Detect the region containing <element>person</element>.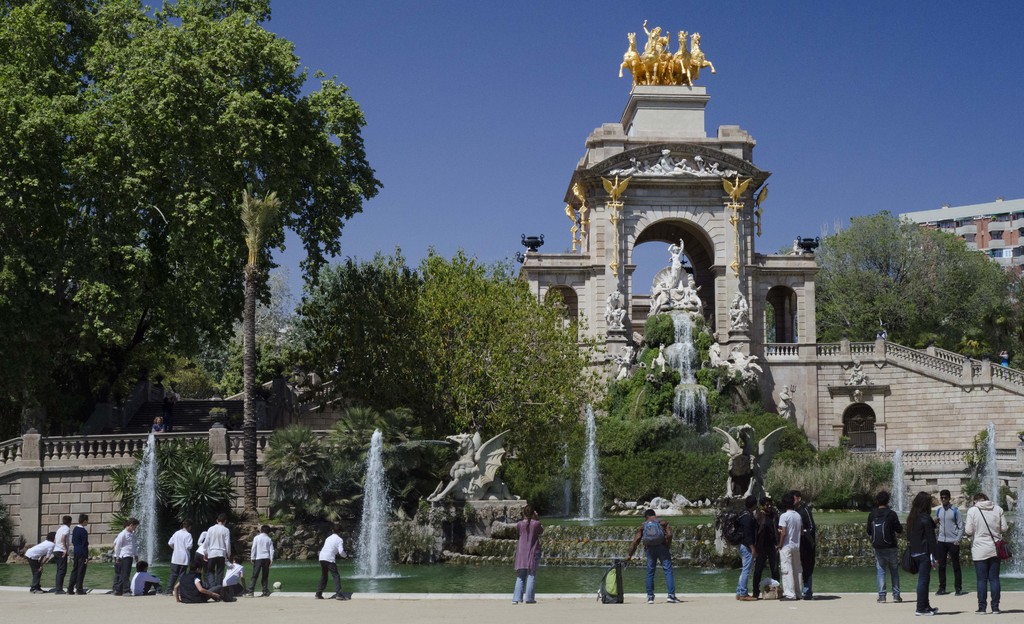
[686, 277, 701, 303].
